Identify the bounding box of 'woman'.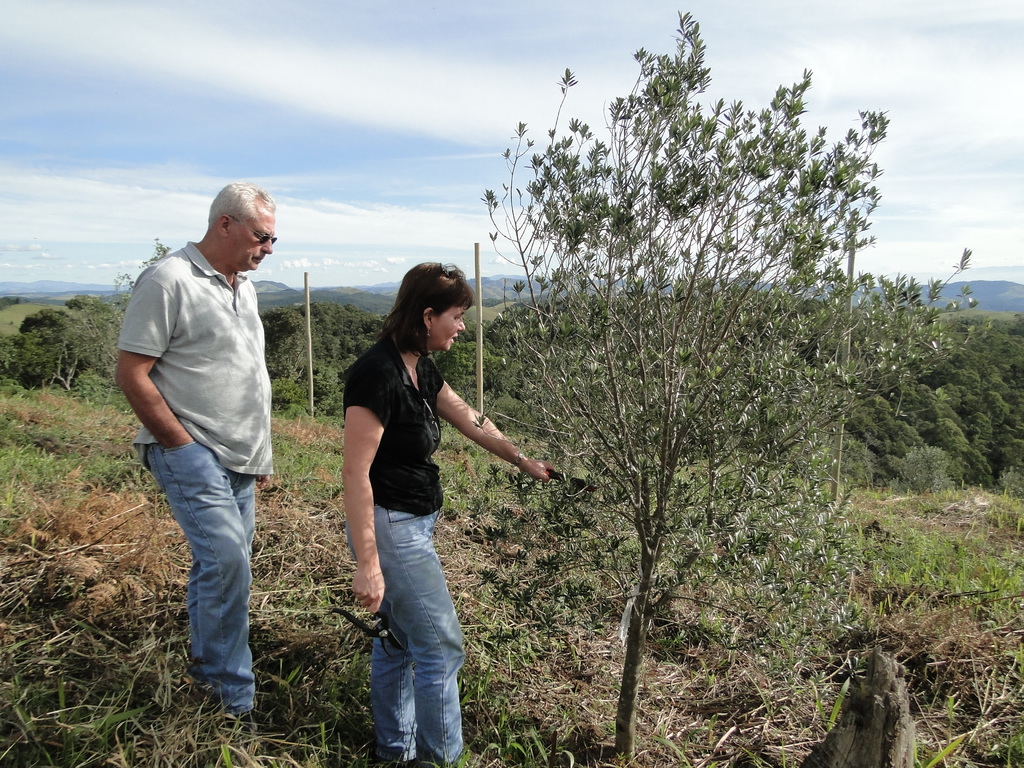
[320, 250, 533, 756].
